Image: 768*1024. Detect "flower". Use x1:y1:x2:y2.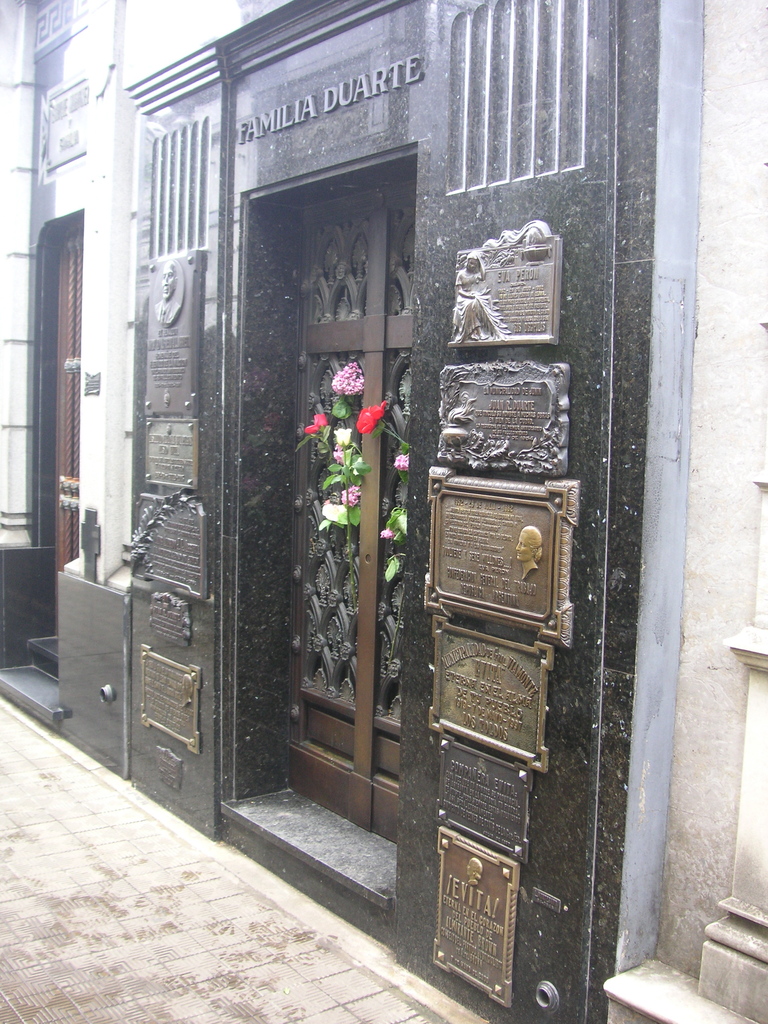
360:404:389:436.
